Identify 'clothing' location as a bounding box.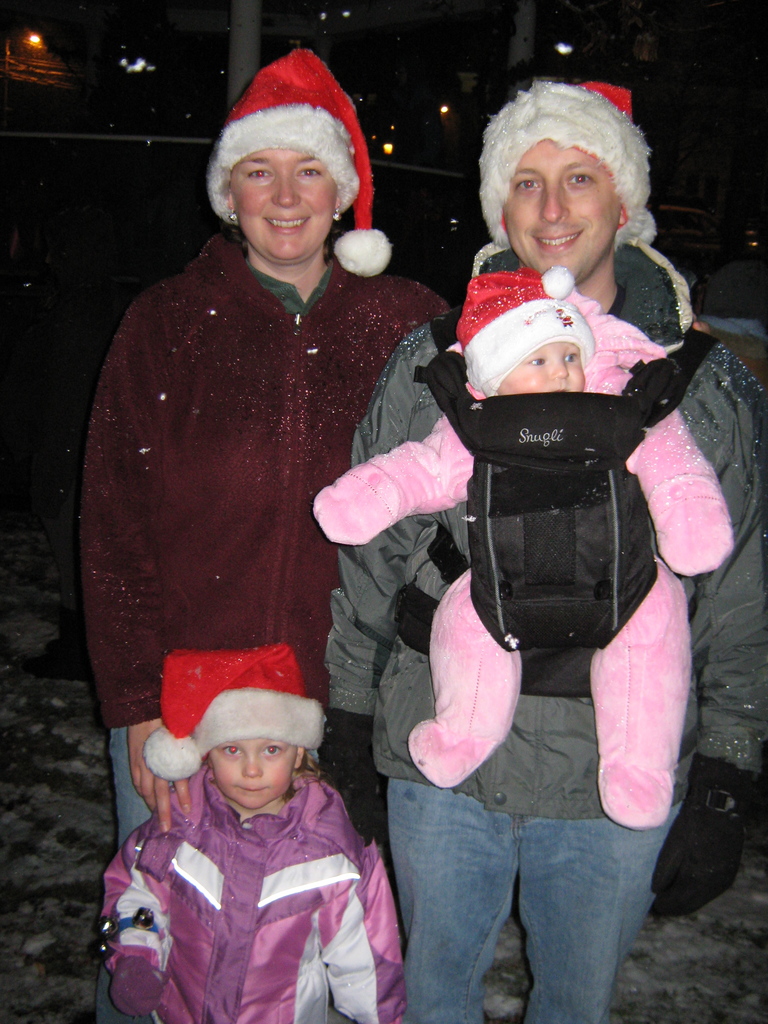
l=93, t=643, r=404, b=1023.
